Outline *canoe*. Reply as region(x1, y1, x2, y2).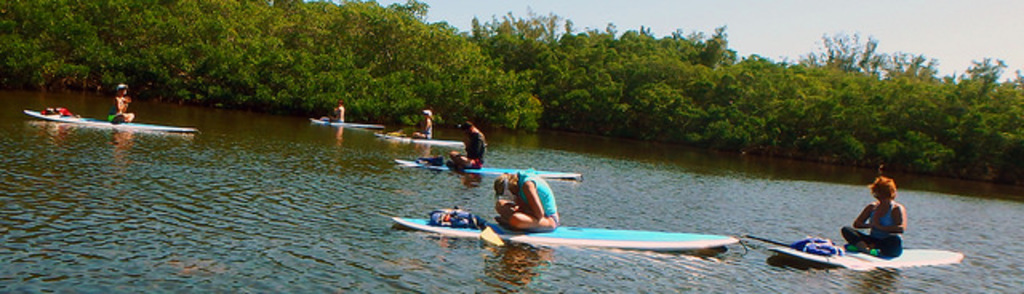
region(26, 94, 195, 144).
